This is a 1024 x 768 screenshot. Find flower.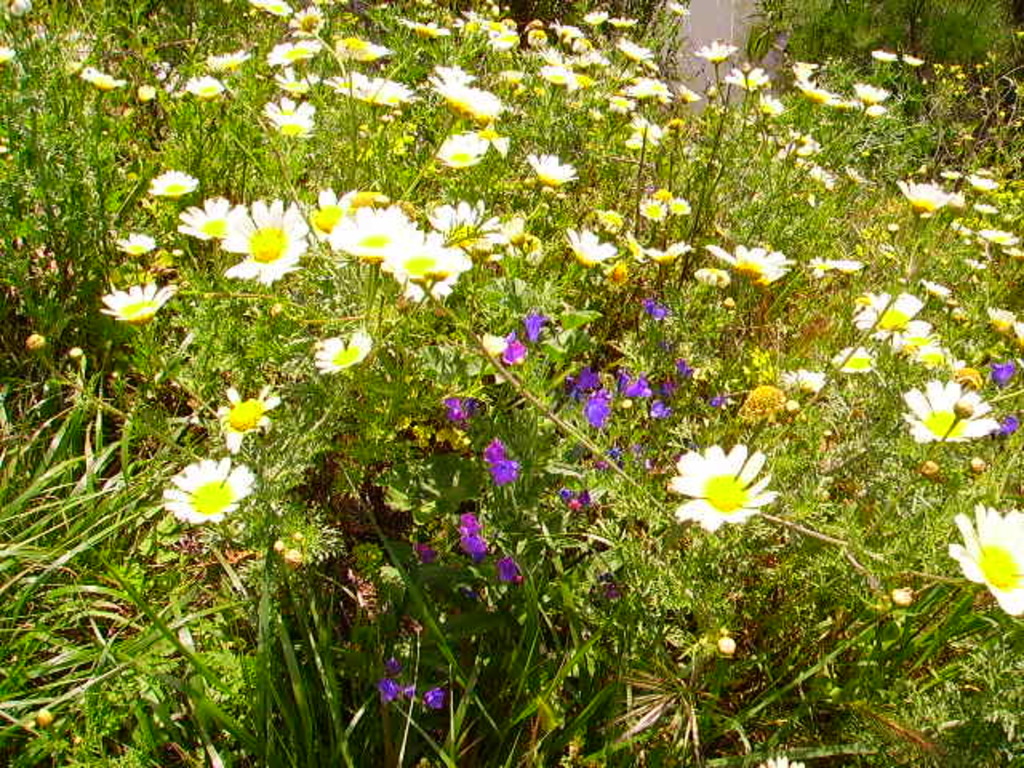
Bounding box: x1=306 y1=179 x2=362 y2=242.
